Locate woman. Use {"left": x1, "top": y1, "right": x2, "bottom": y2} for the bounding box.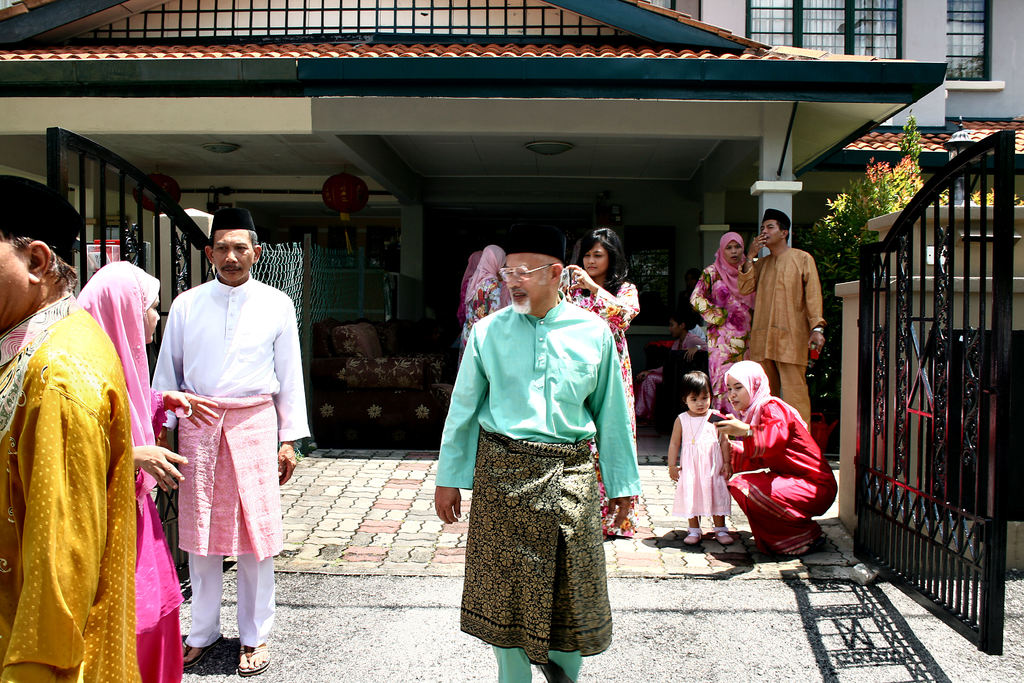
{"left": 461, "top": 243, "right": 508, "bottom": 346}.
